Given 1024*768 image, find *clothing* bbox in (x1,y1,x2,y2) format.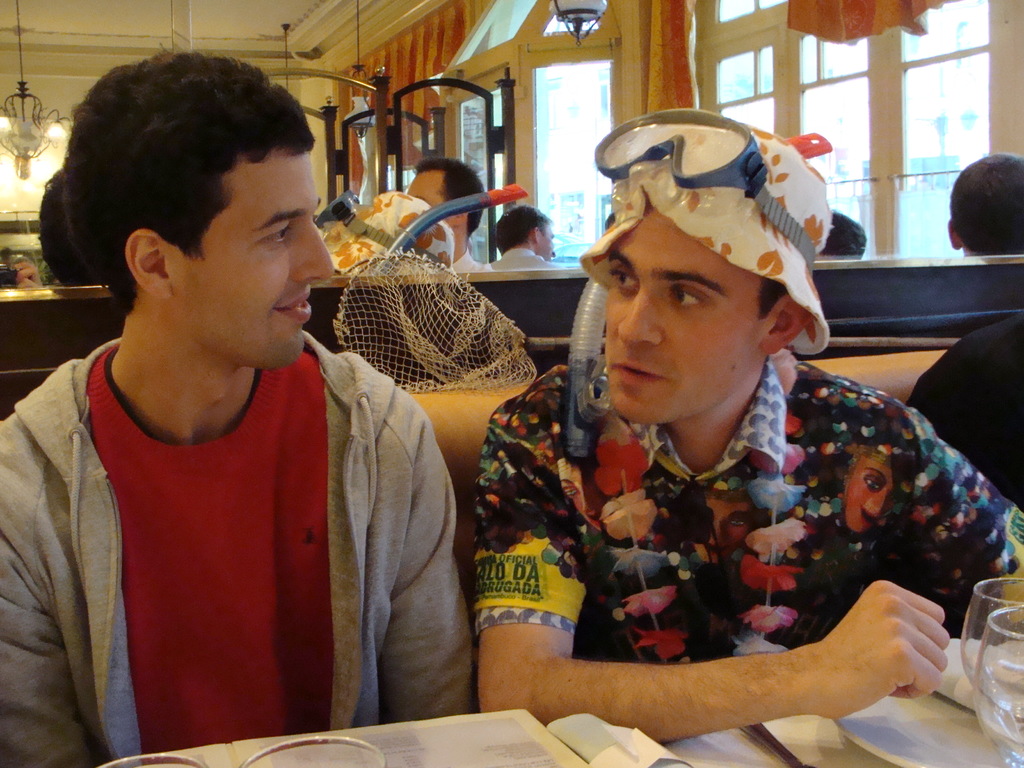
(470,340,1023,641).
